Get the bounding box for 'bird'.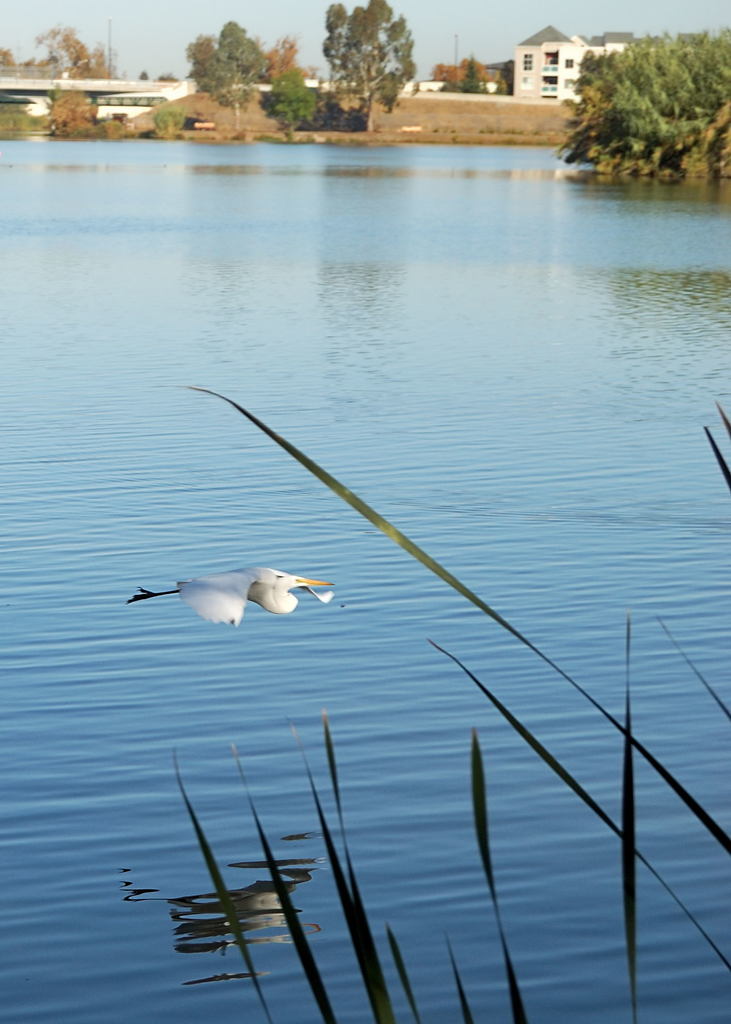
x1=131 y1=572 x2=293 y2=639.
